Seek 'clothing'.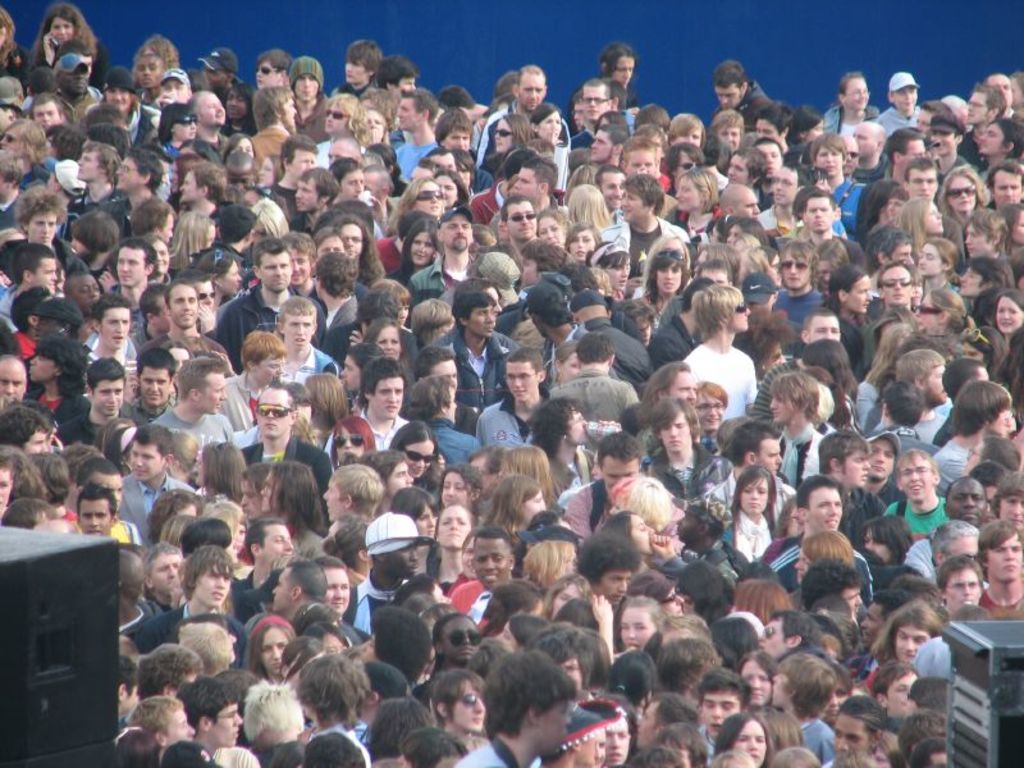
detection(196, 131, 232, 168).
